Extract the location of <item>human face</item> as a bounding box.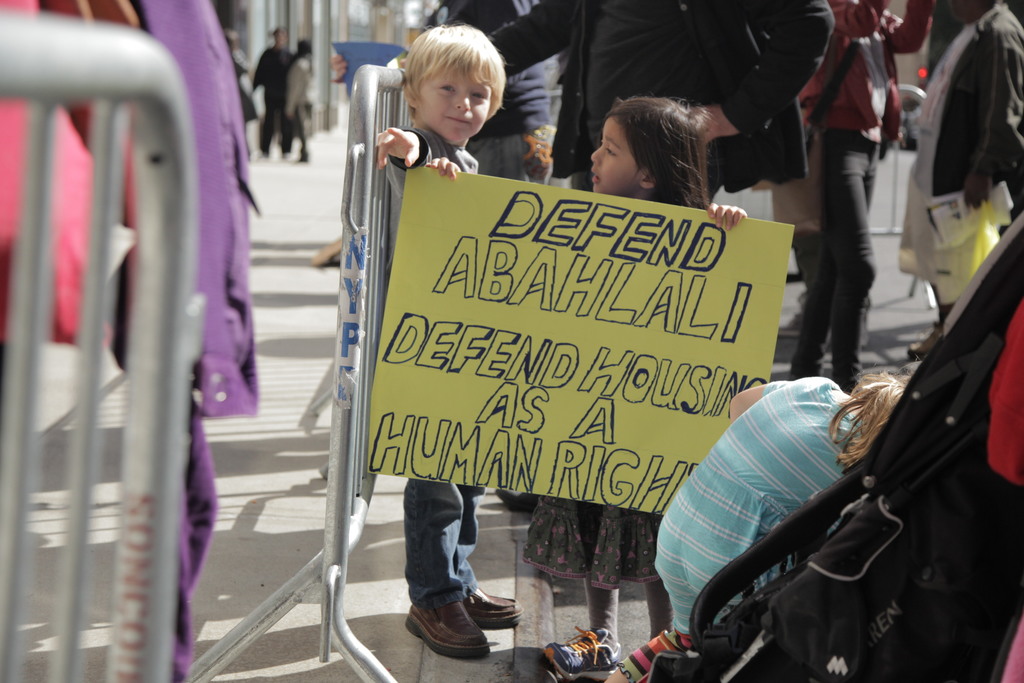
Rect(593, 112, 648, 199).
